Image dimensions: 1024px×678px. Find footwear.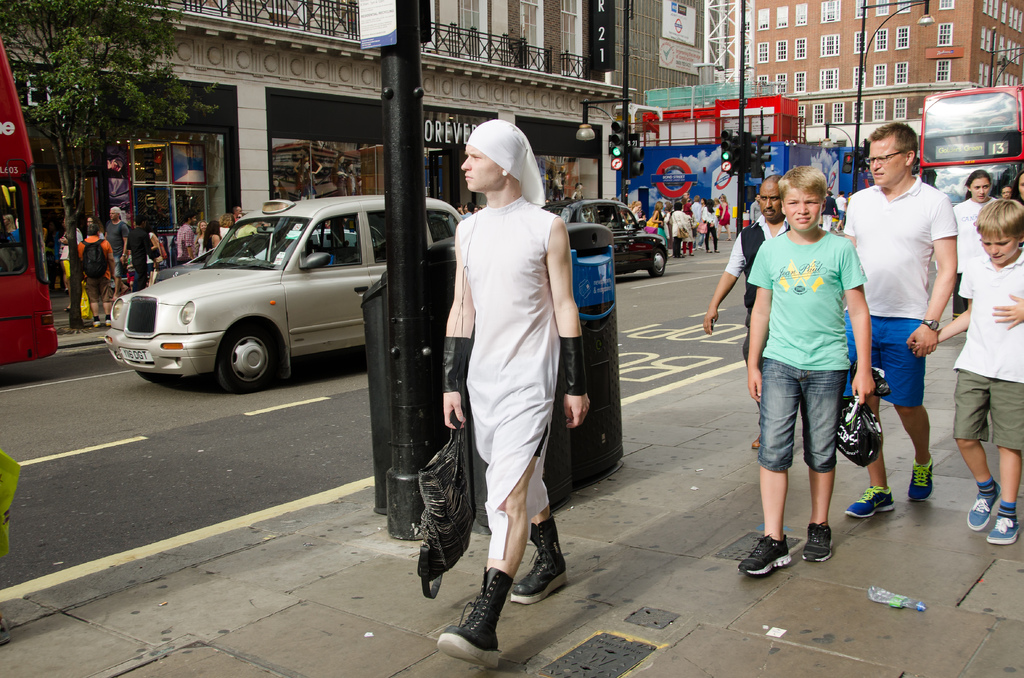
(808, 517, 838, 565).
